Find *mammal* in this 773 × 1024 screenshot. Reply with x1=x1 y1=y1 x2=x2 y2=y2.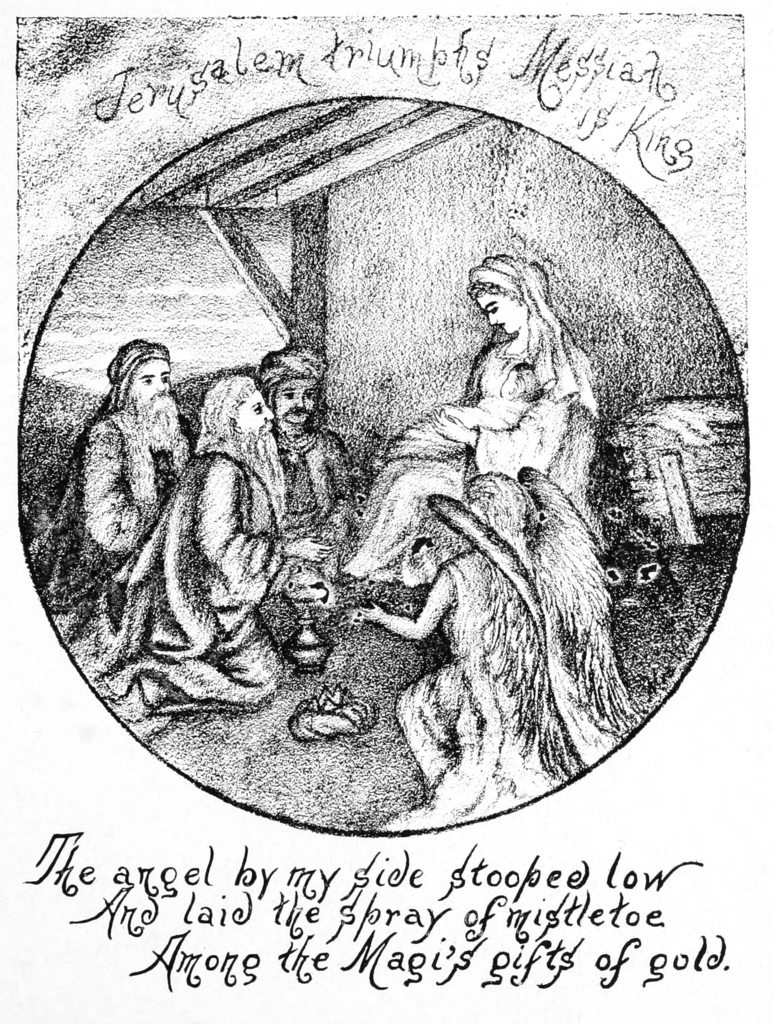
x1=257 y1=344 x2=351 y2=532.
